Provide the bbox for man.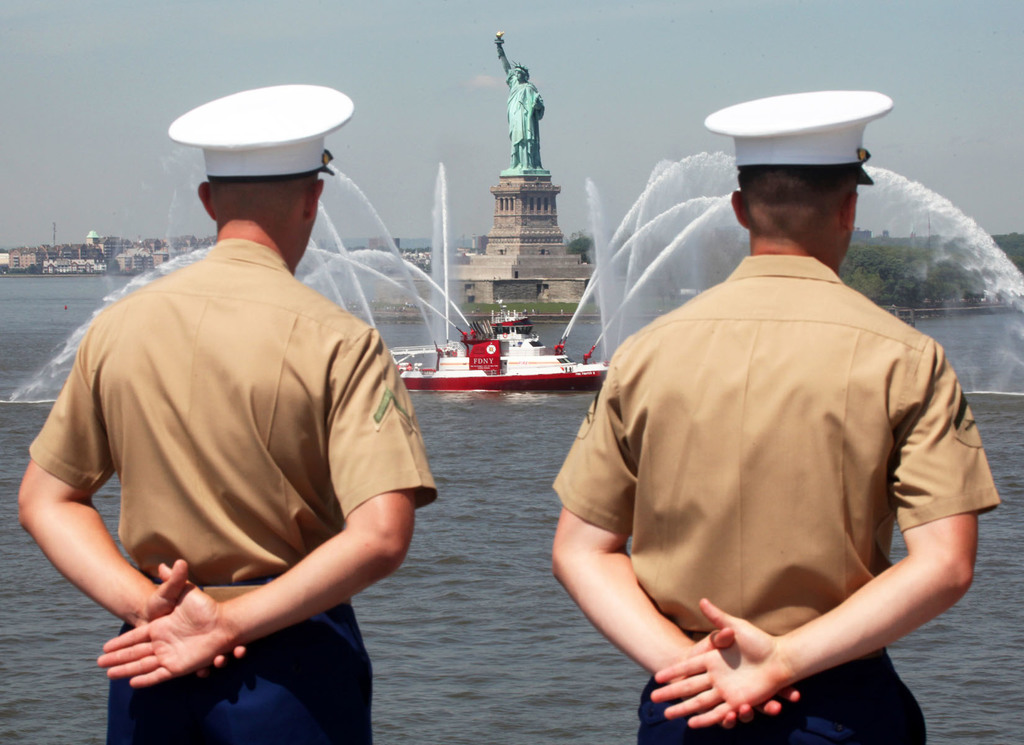
11,78,444,744.
